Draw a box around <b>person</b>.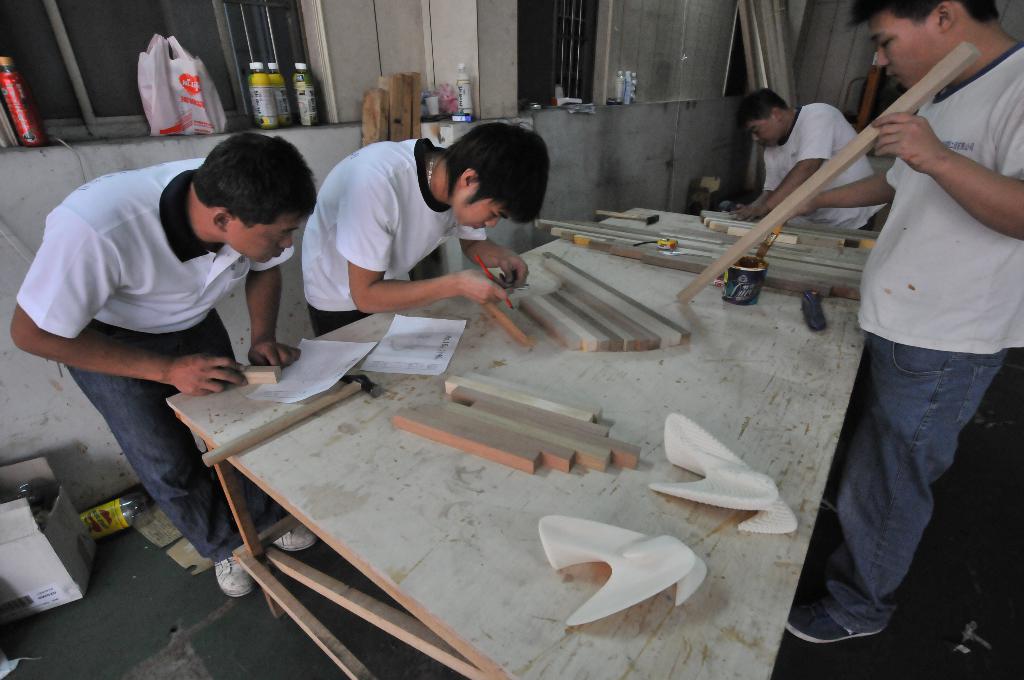
bbox=(309, 122, 548, 335).
